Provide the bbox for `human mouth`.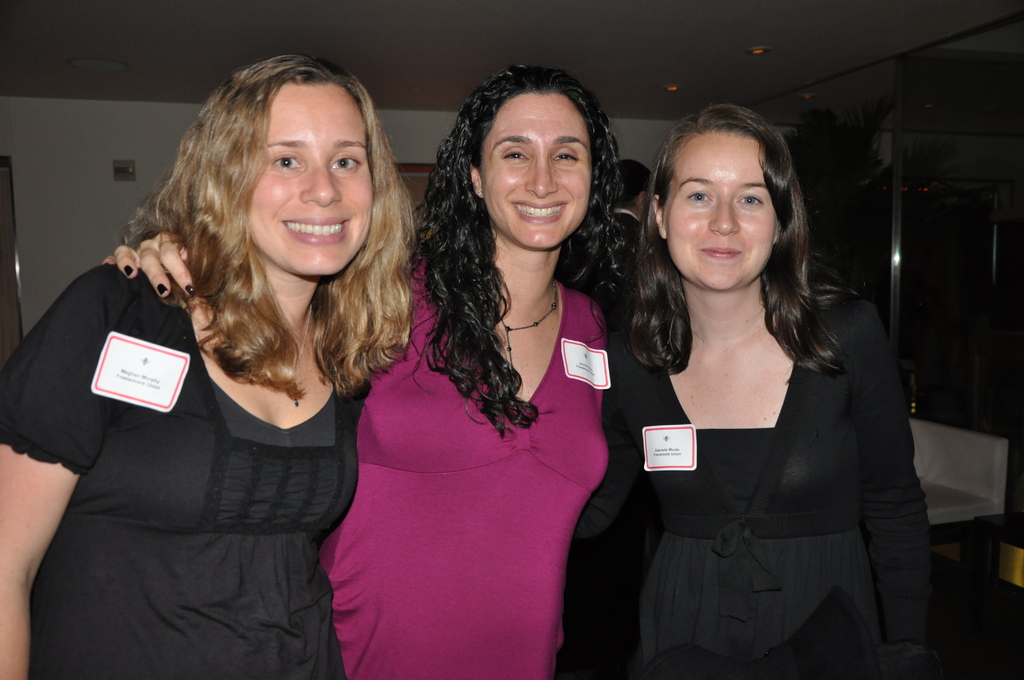
pyautogui.locateOnScreen(273, 213, 353, 245).
